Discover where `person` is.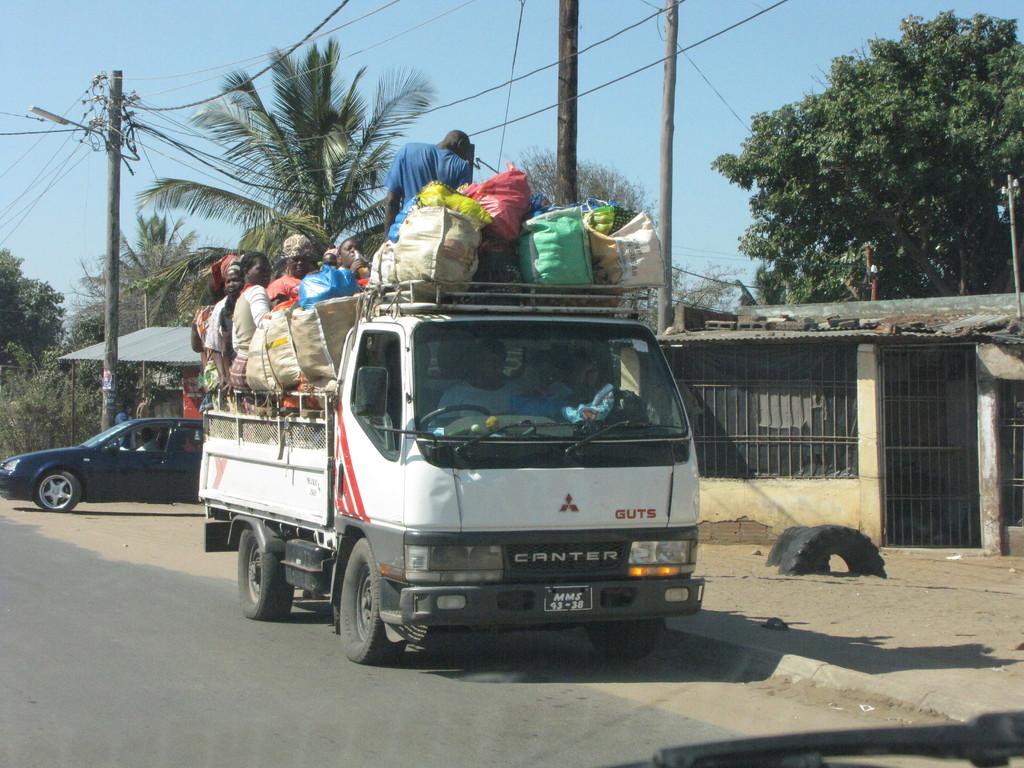
Discovered at [x1=137, y1=427, x2=165, y2=455].
